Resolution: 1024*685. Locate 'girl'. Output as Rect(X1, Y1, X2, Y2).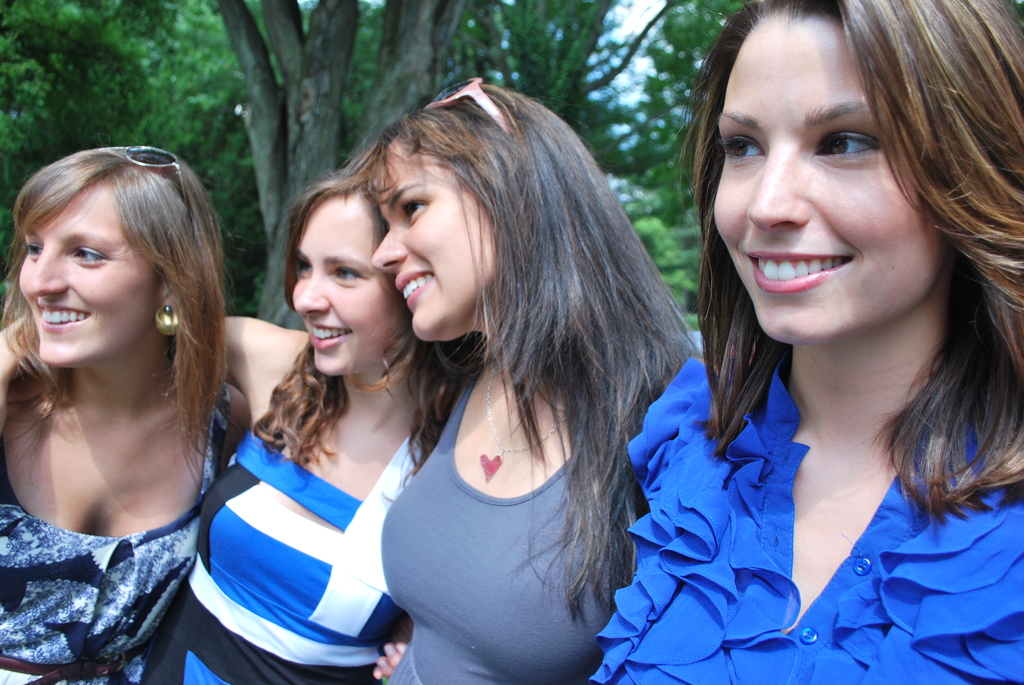
Rect(598, 0, 1023, 684).
